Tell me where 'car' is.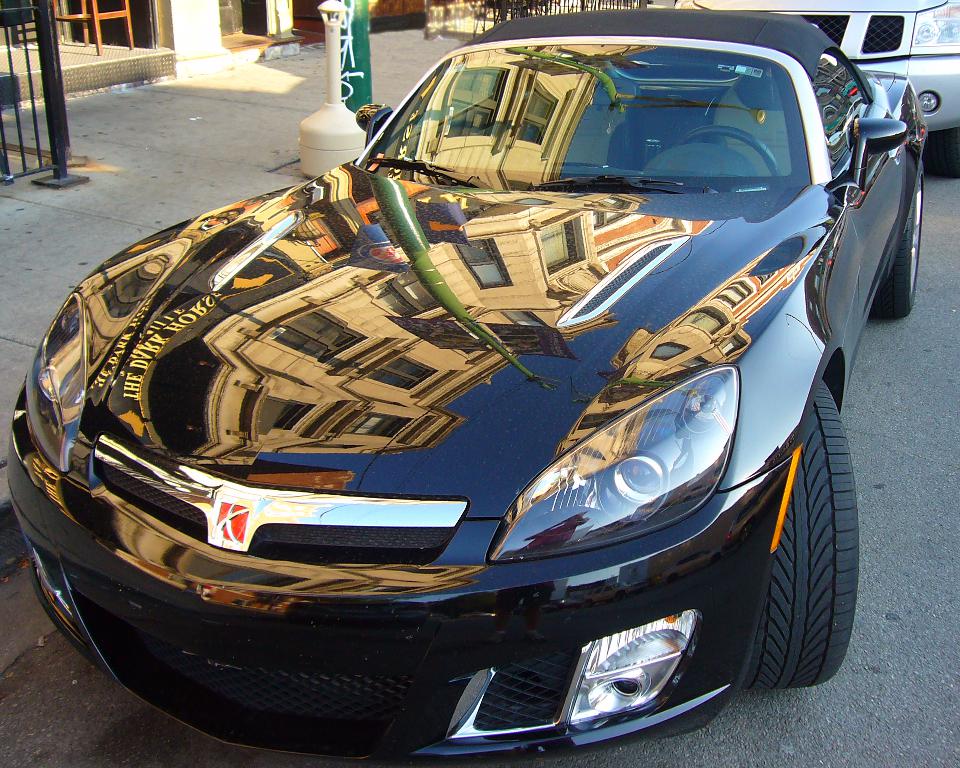
'car' is at Rect(4, 8, 928, 767).
